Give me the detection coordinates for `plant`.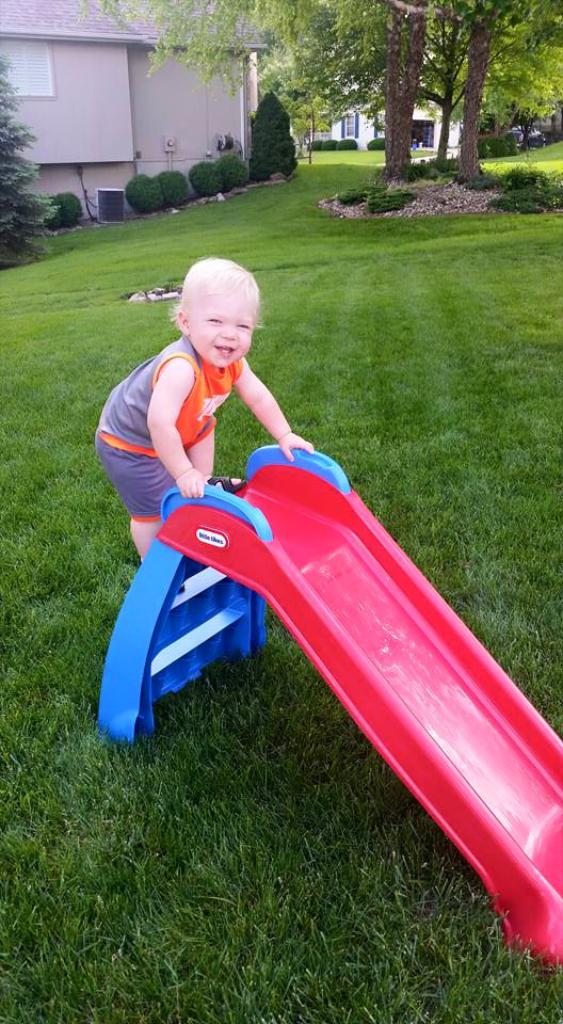
l=323, t=174, r=387, b=204.
